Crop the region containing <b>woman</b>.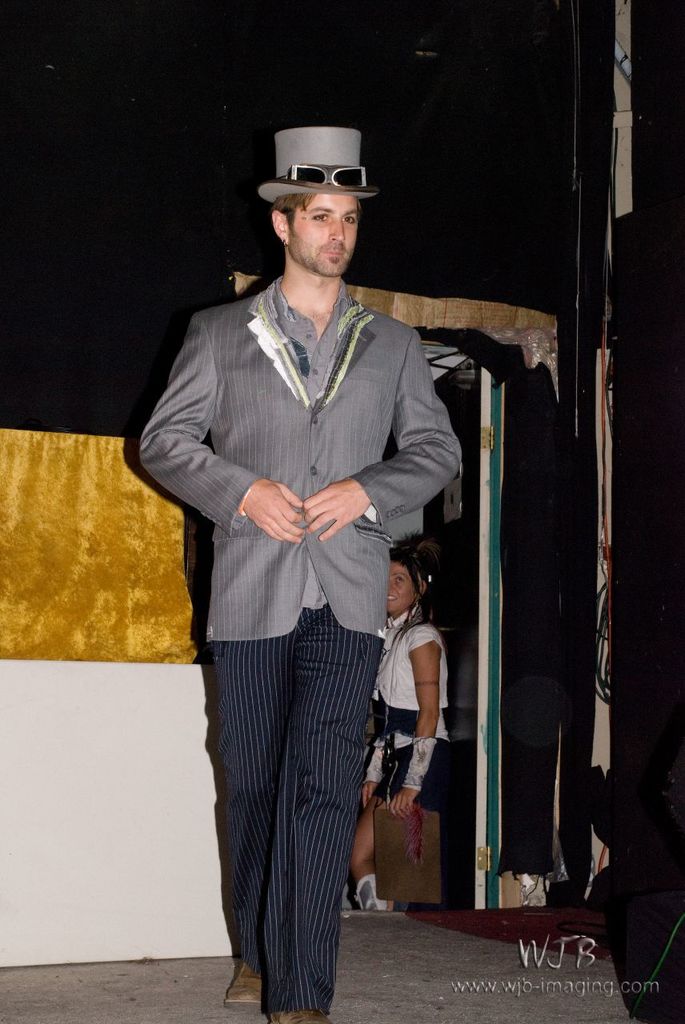
Crop region: Rect(351, 549, 452, 915).
